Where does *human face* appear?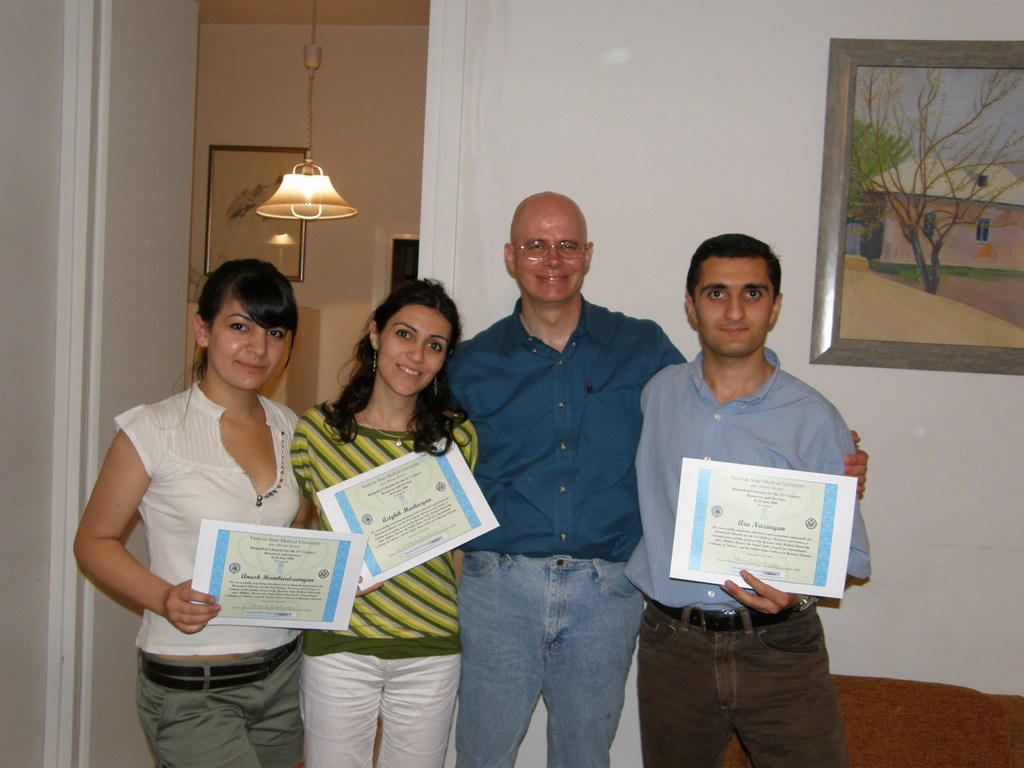
Appears at 520:214:591:304.
